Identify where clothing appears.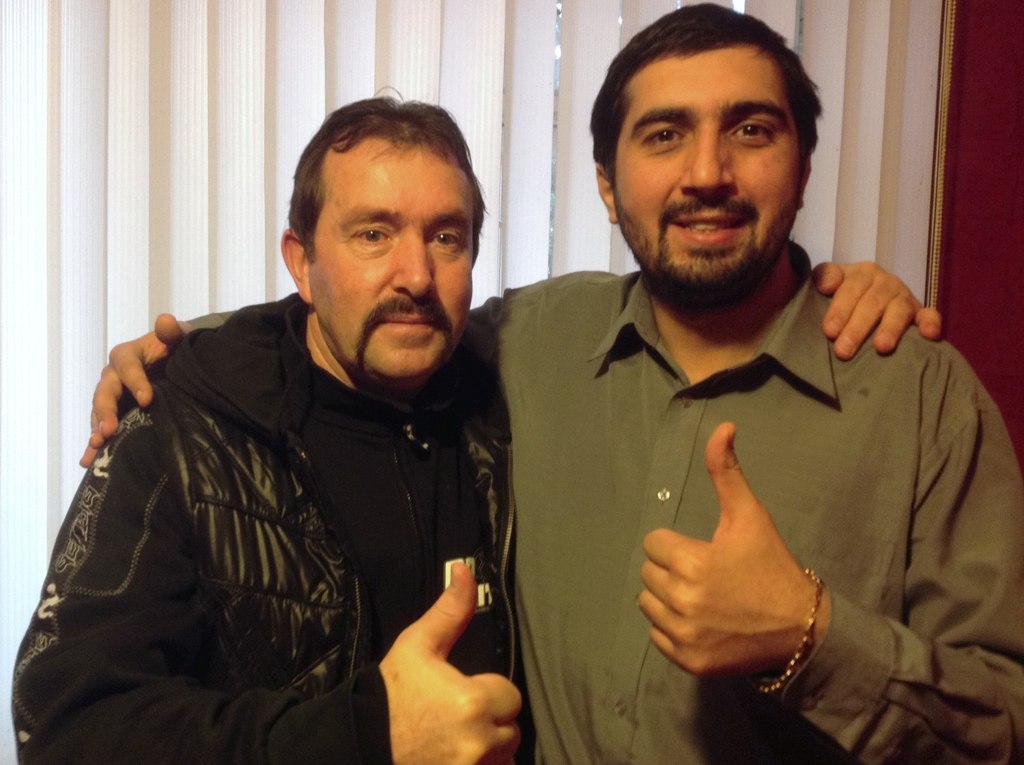
Appears at [191, 231, 1023, 764].
